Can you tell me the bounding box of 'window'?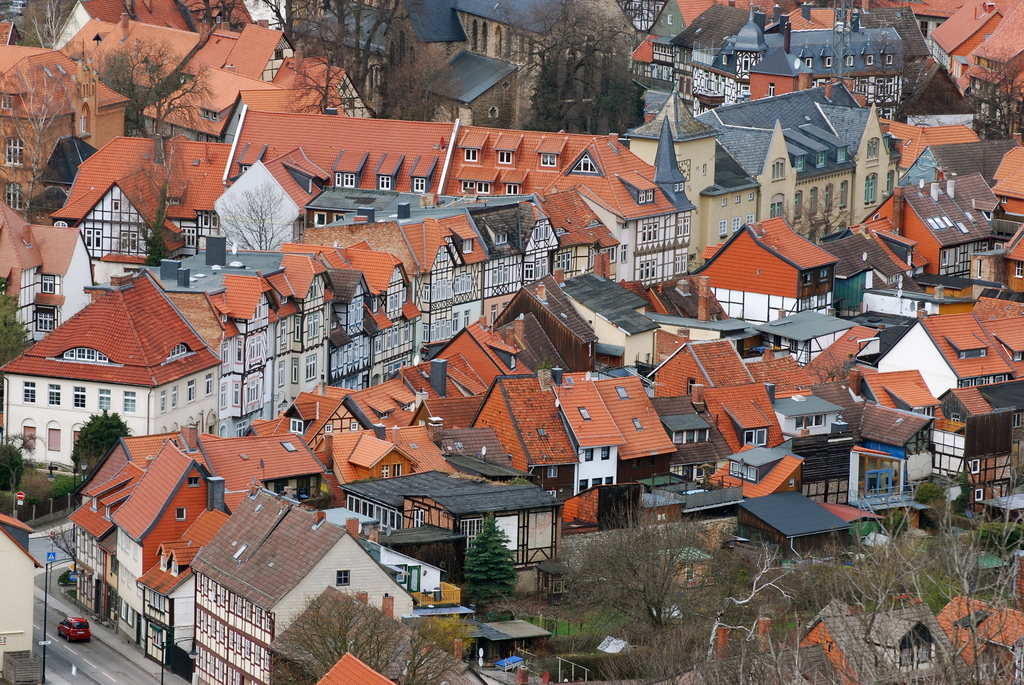
select_region(253, 300, 264, 323).
